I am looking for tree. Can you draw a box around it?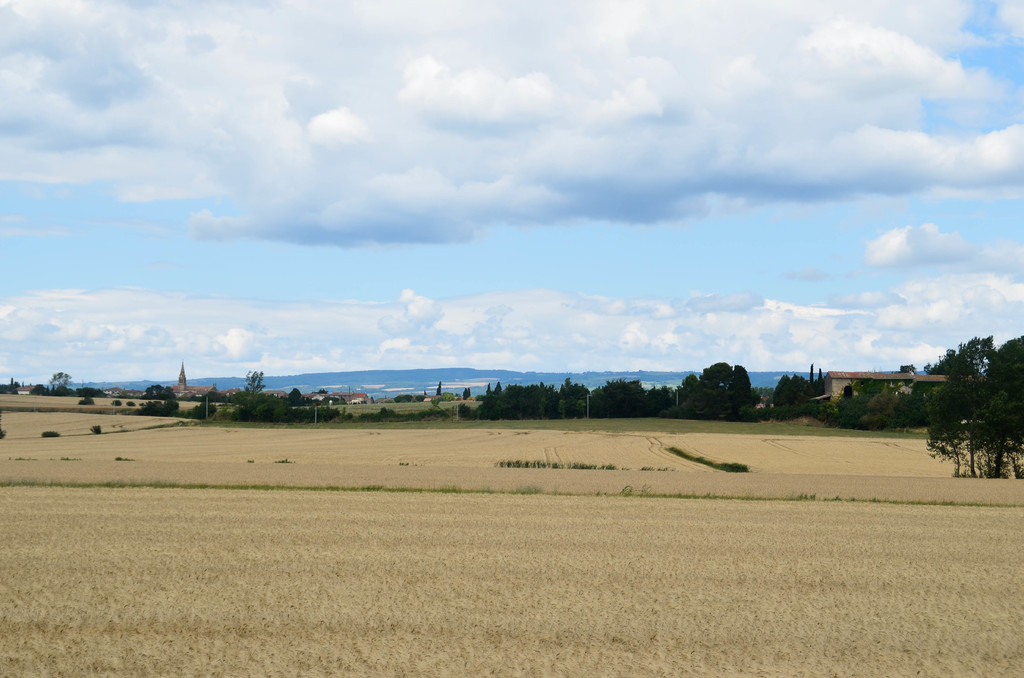
Sure, the bounding box is region(432, 379, 444, 394).
